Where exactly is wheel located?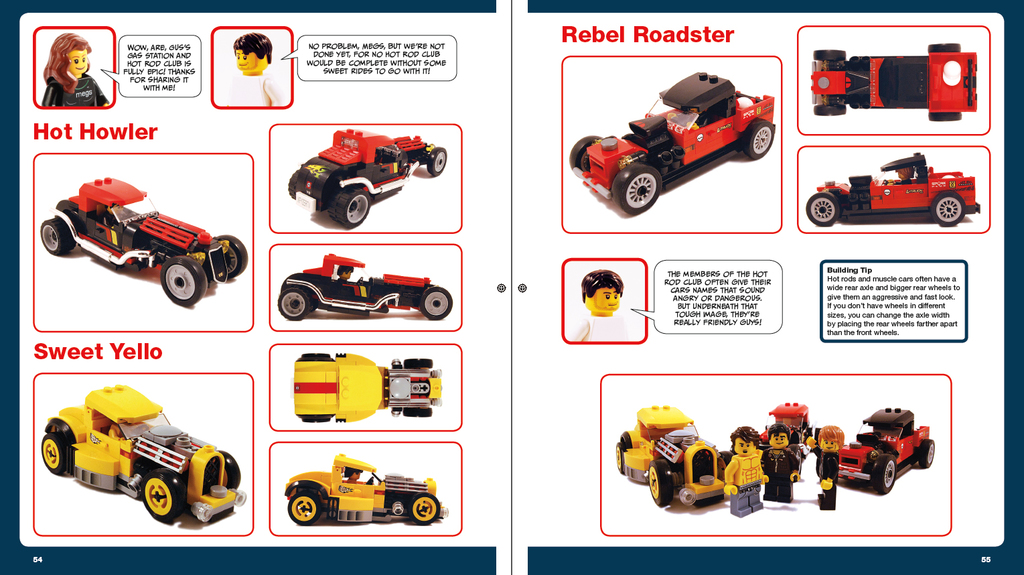
Its bounding box is {"x1": 301, "y1": 415, "x2": 329, "y2": 423}.
